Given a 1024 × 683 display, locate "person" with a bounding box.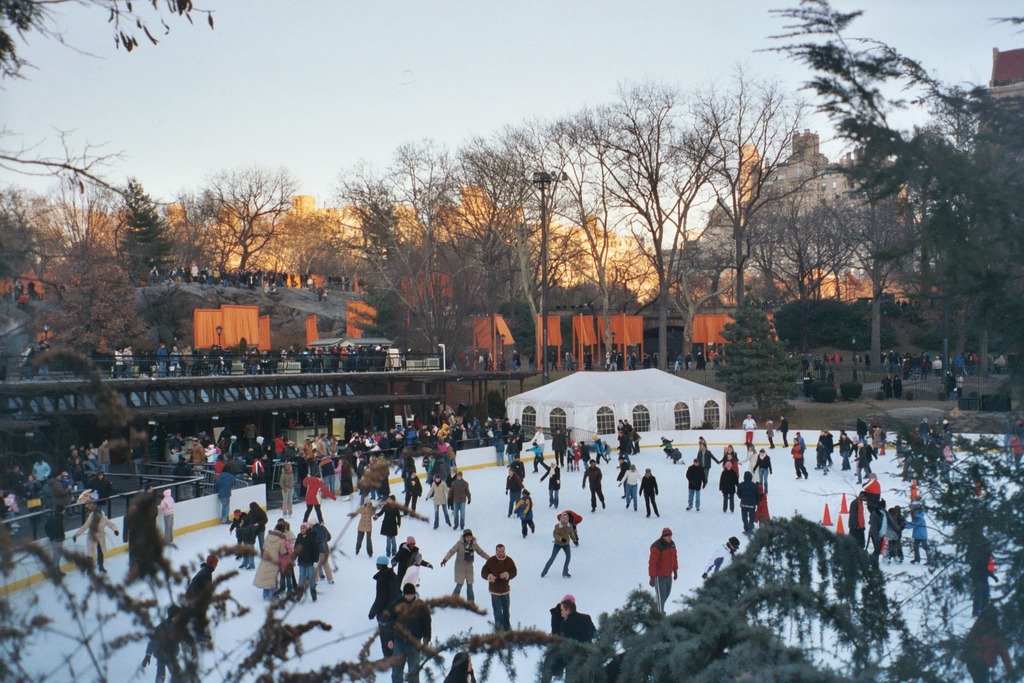
Located: <bbox>565, 440, 581, 467</bbox>.
